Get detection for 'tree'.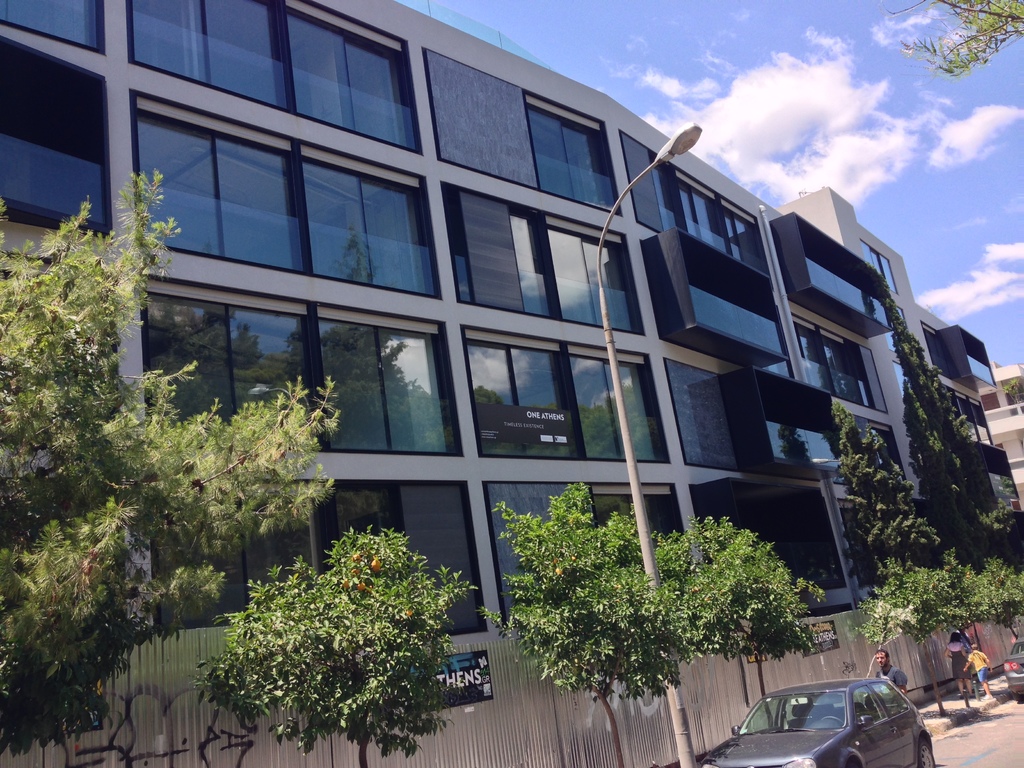
Detection: 887, 317, 1023, 568.
